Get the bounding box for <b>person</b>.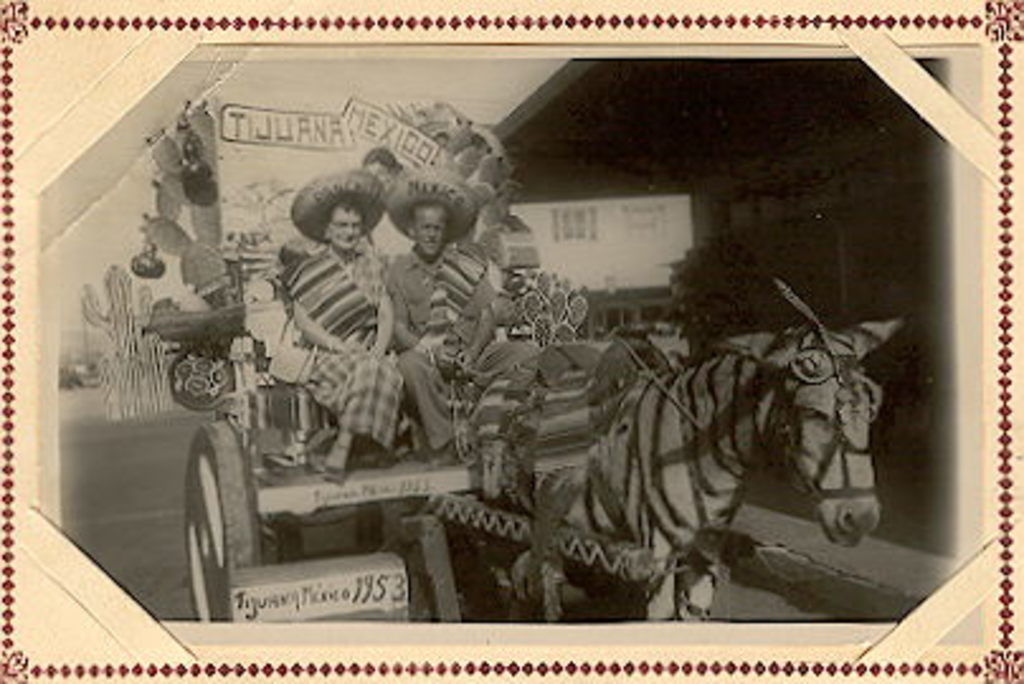
(274, 170, 400, 474).
